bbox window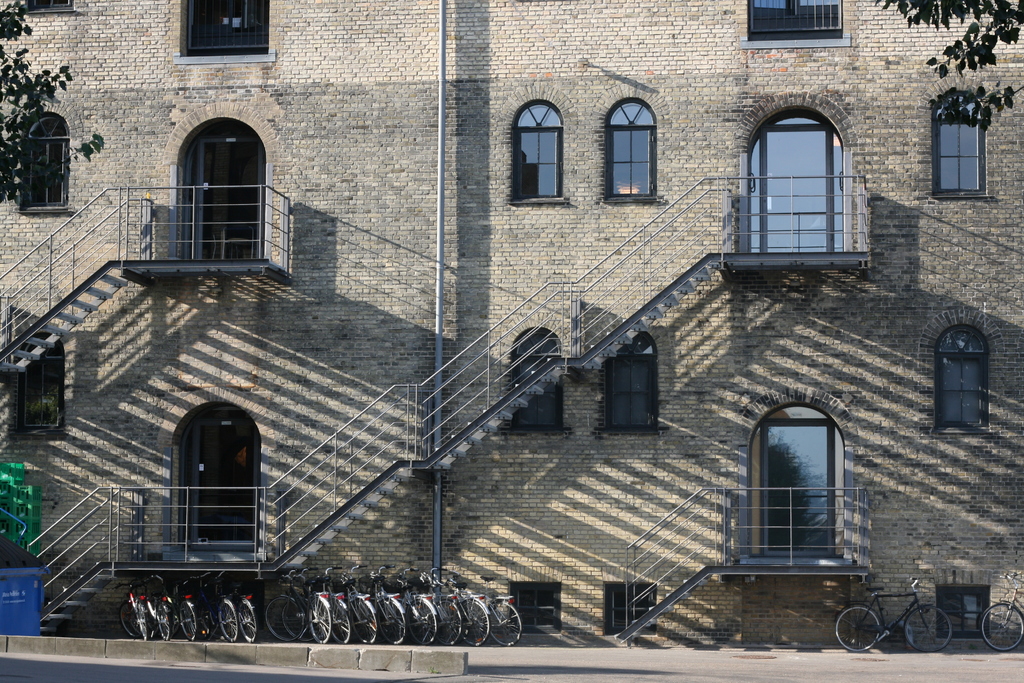
bbox=[604, 579, 654, 636]
